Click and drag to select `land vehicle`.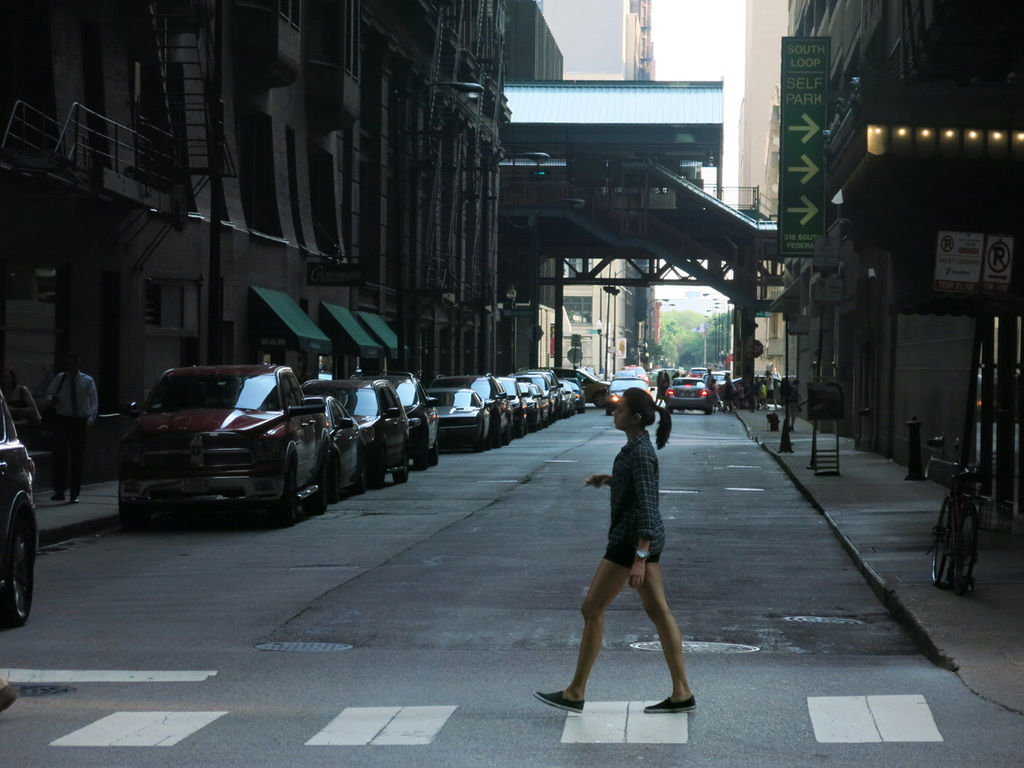
Selection: region(434, 374, 514, 442).
